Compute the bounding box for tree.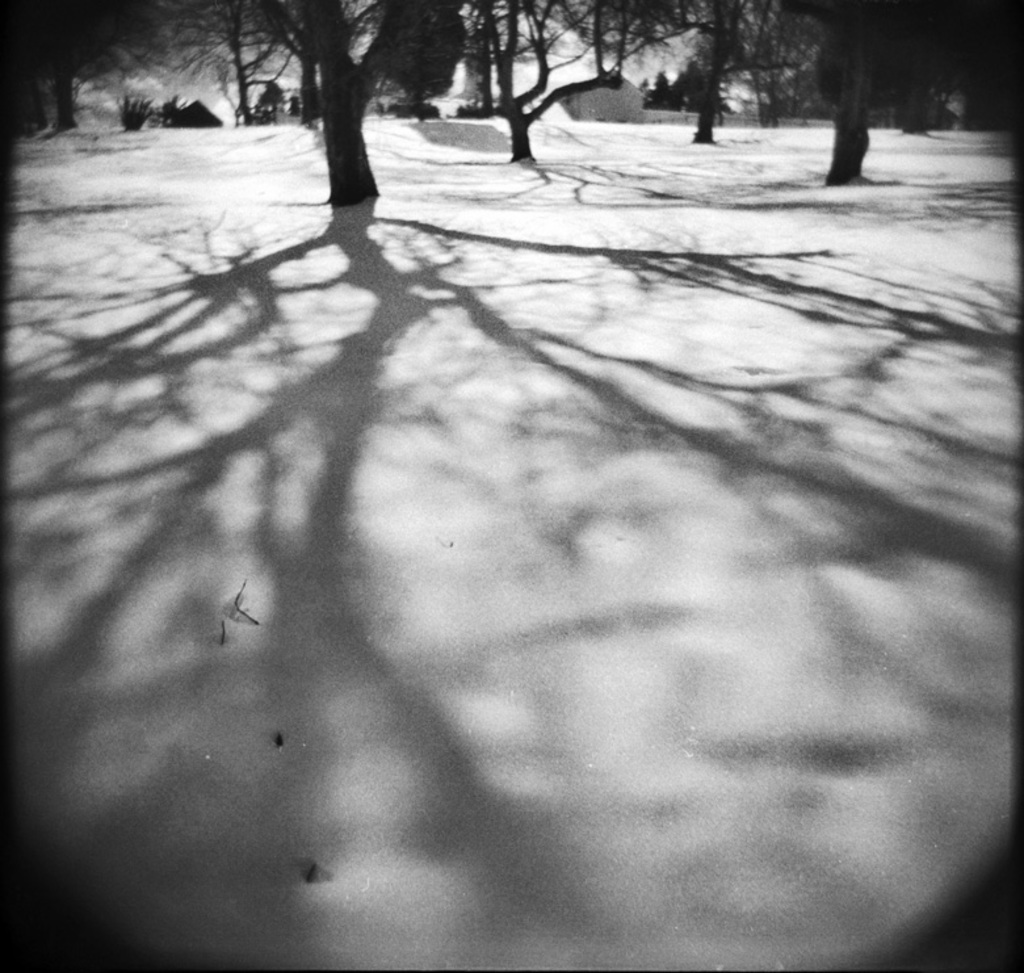
x1=452 y1=0 x2=683 y2=159.
